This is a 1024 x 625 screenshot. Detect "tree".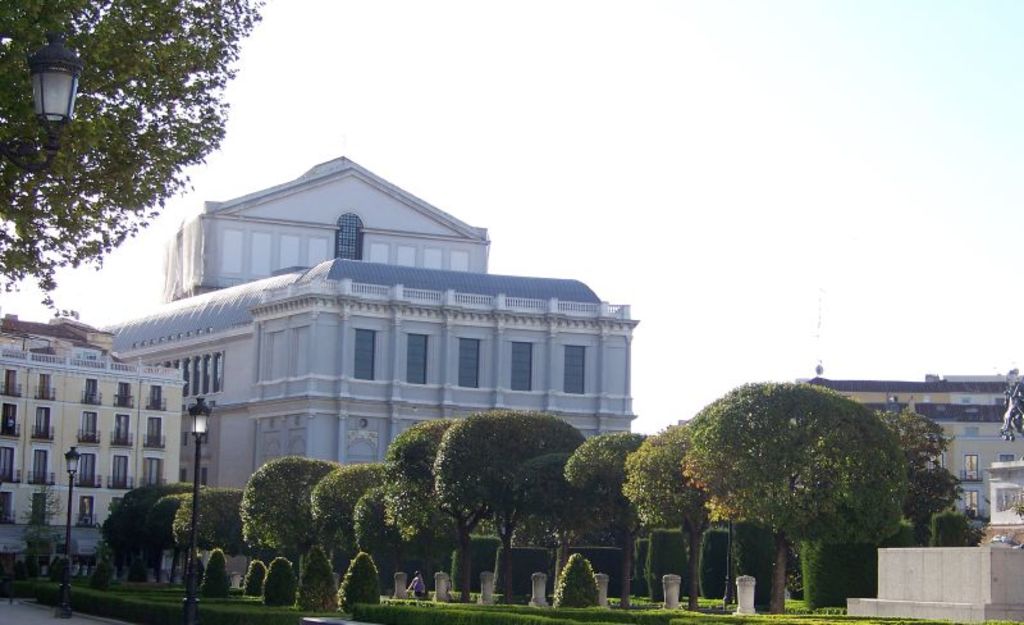
846 402 995 525.
